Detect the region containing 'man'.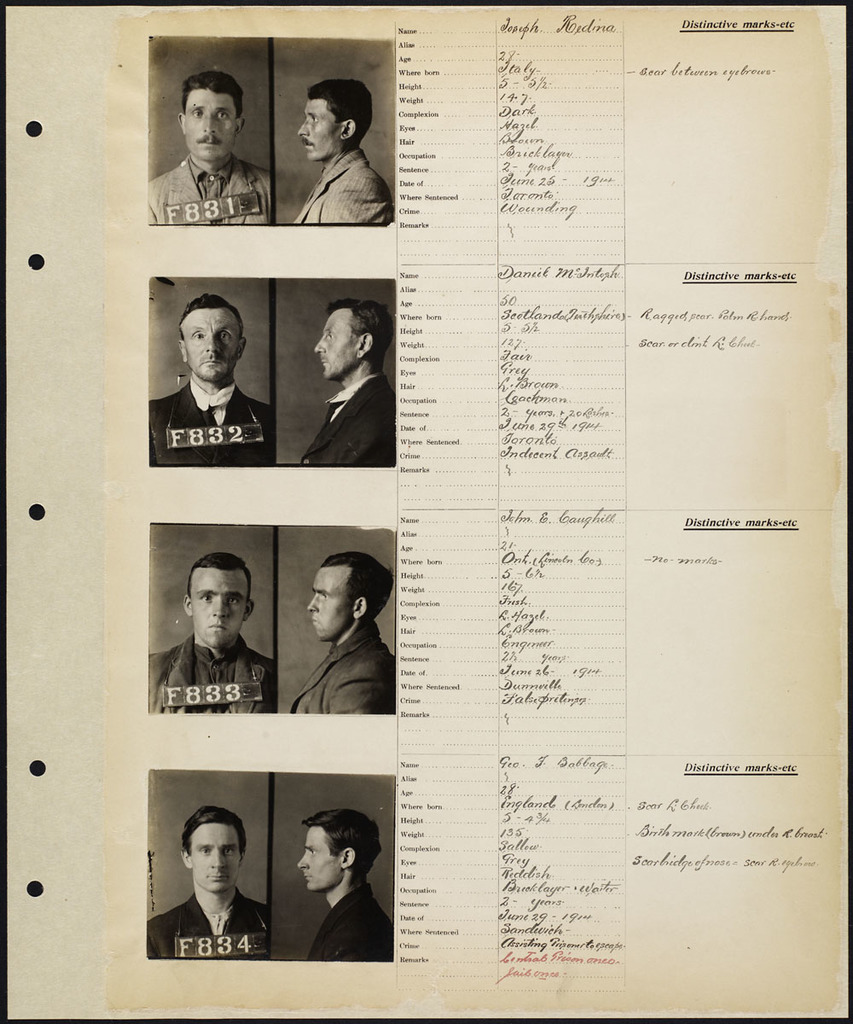
crop(161, 560, 274, 713).
